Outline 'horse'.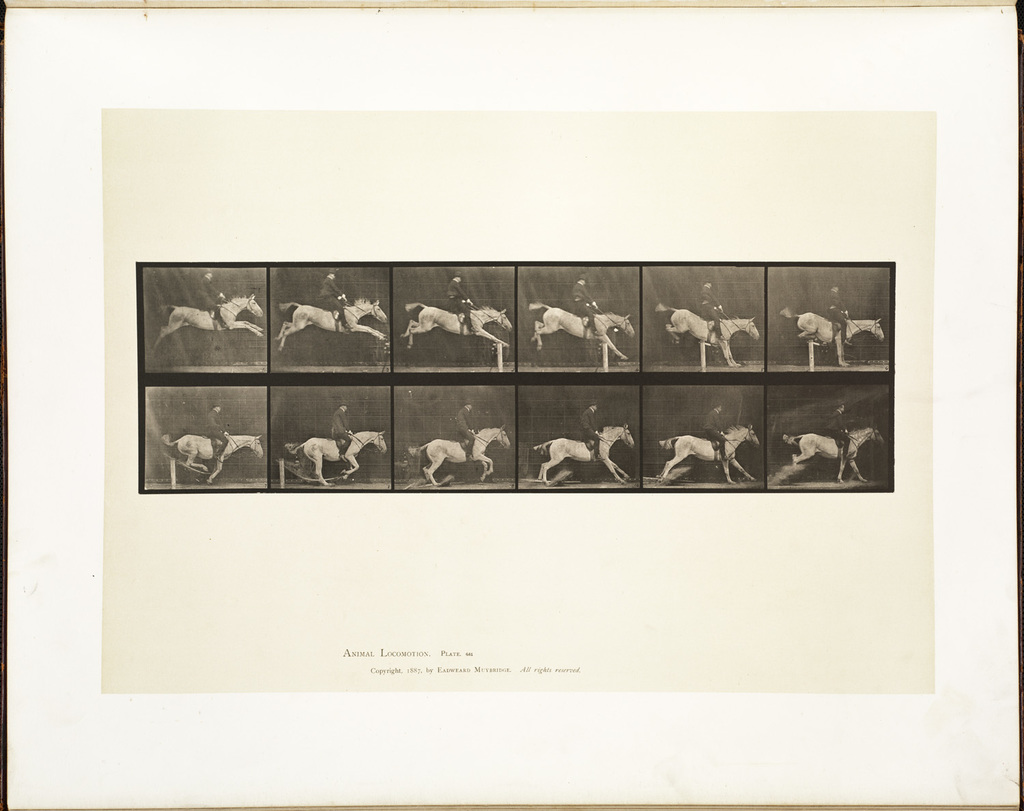
Outline: {"left": 162, "top": 432, "right": 268, "bottom": 488}.
